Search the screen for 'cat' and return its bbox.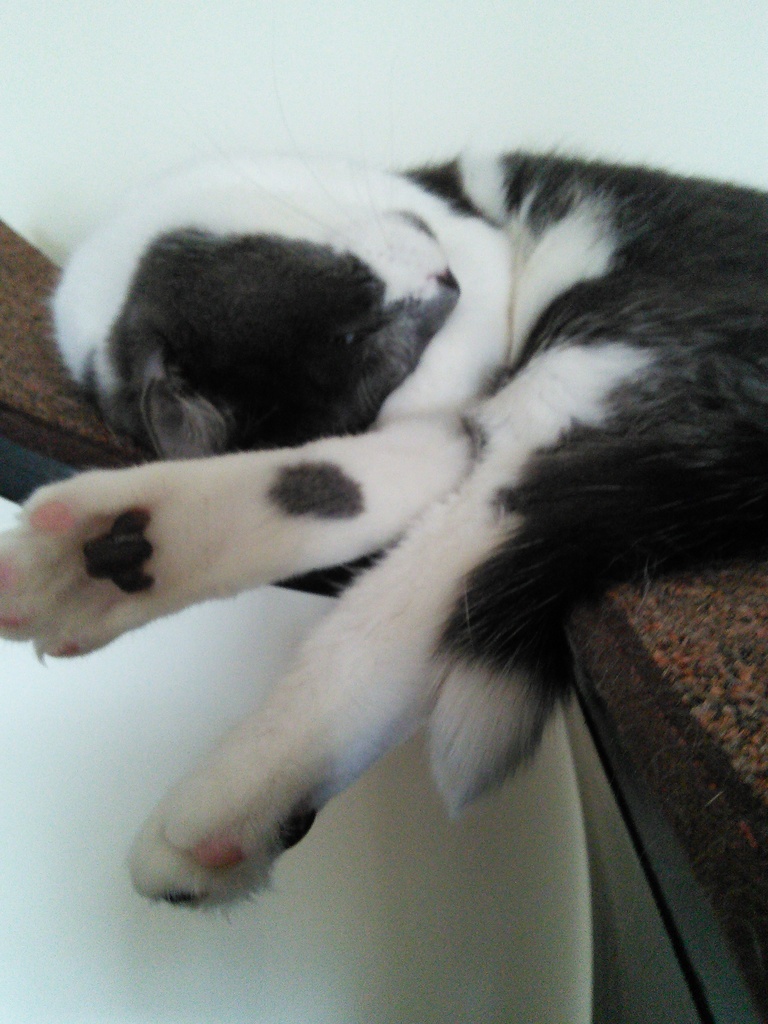
Found: (0, 144, 767, 910).
